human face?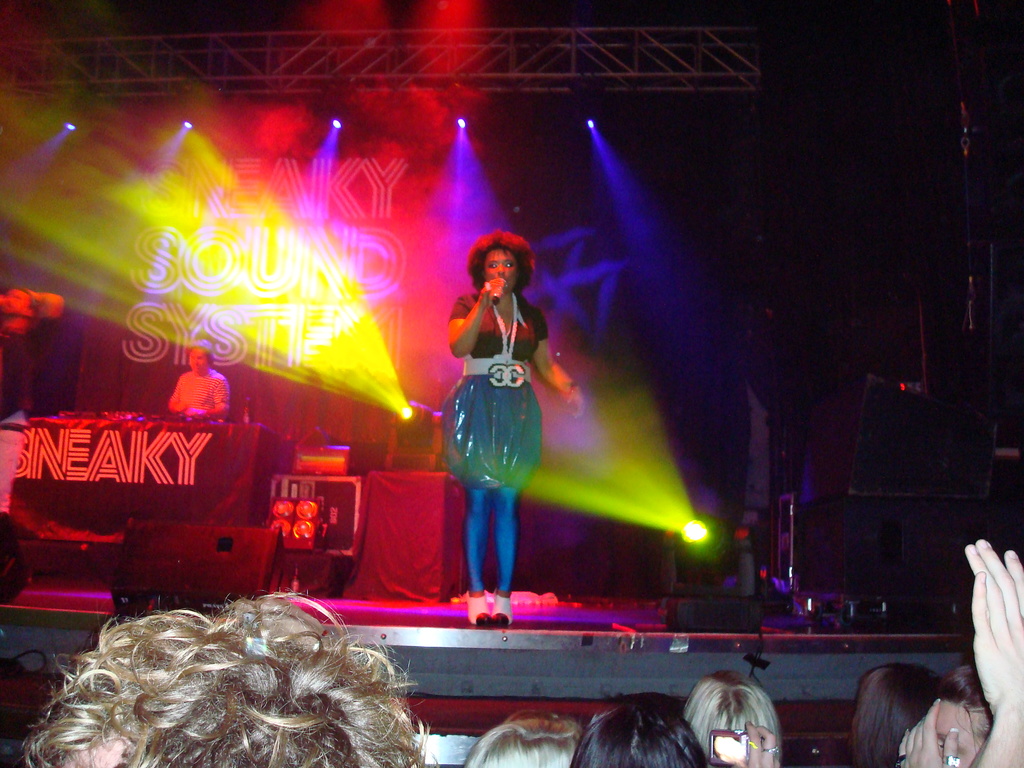
x1=482 y1=248 x2=520 y2=291
